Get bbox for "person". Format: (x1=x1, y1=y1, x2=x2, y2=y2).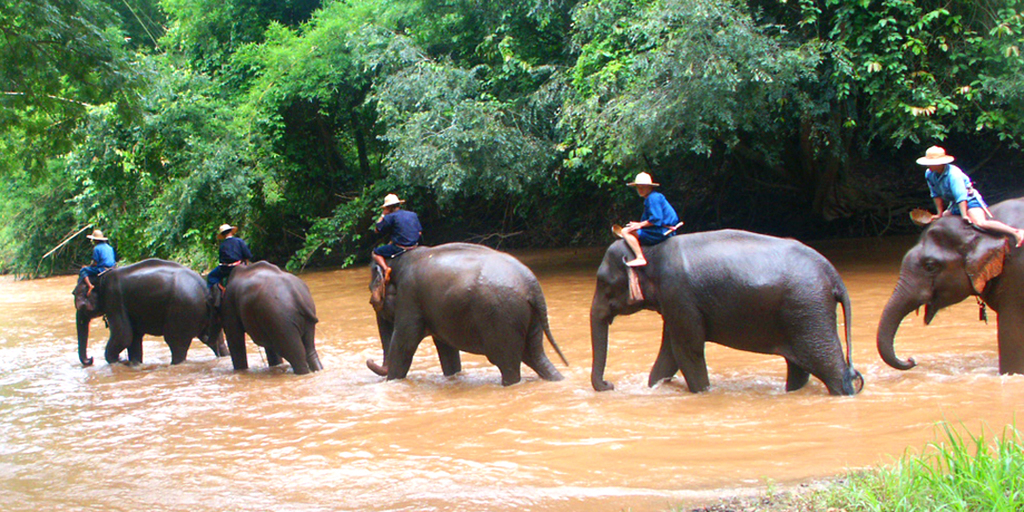
(x1=620, y1=167, x2=688, y2=278).
